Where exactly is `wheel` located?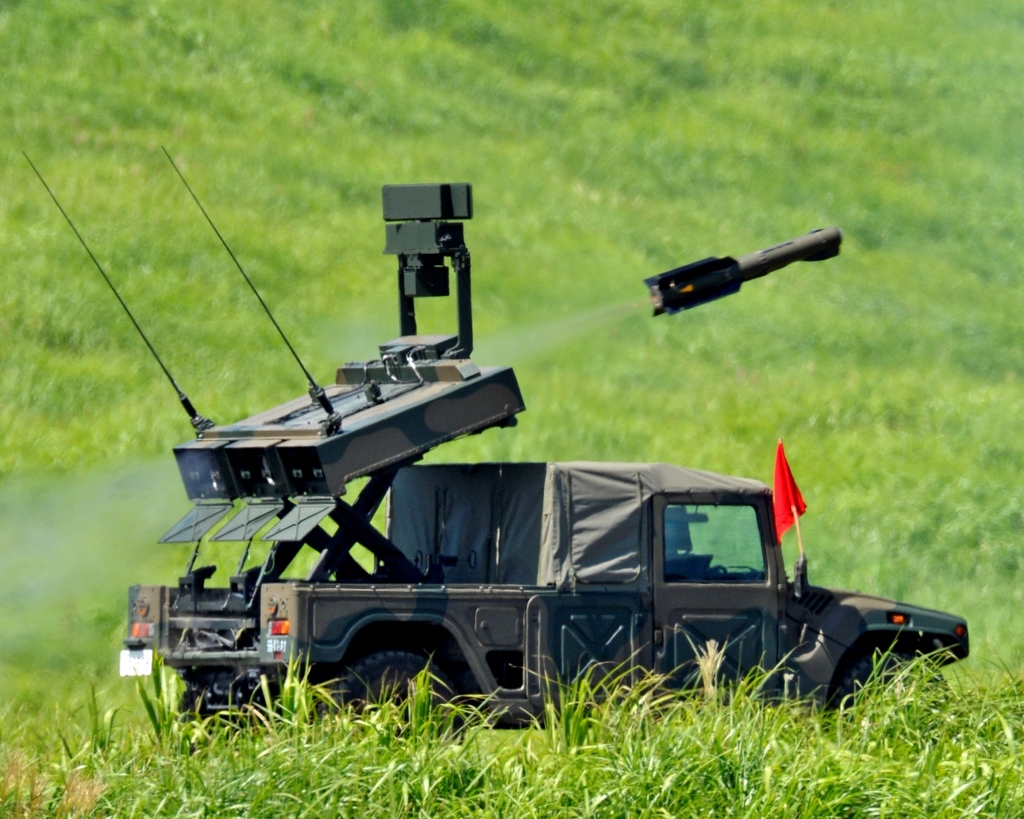
Its bounding box is 705, 563, 730, 582.
